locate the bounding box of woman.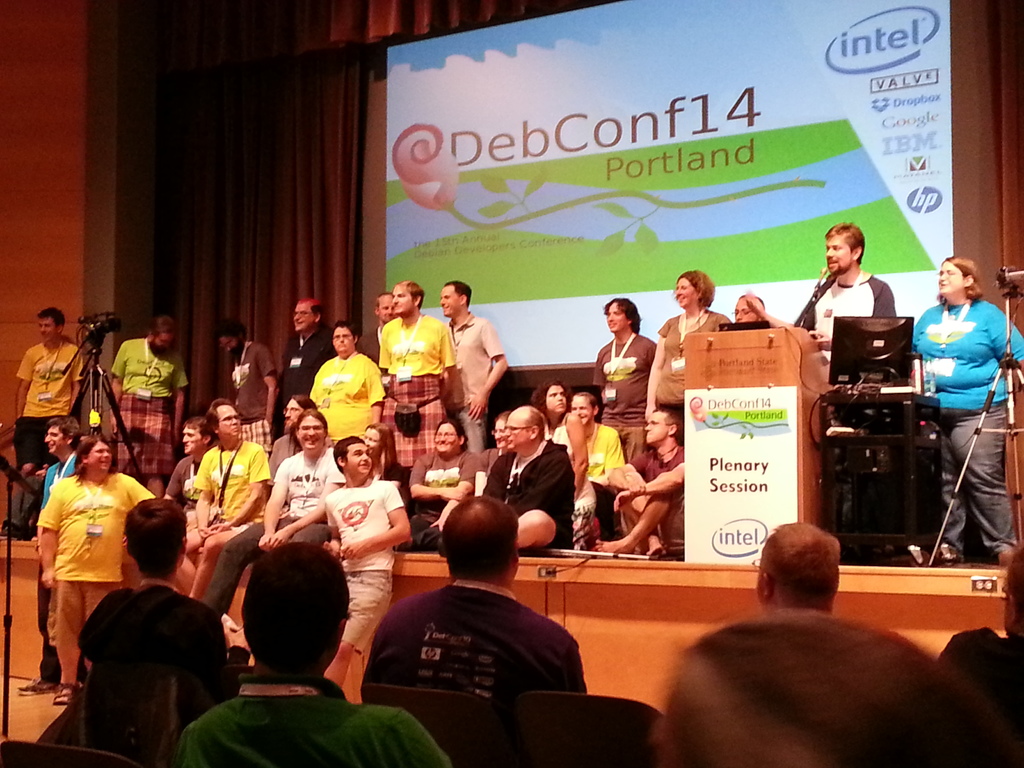
Bounding box: box(197, 408, 352, 637).
